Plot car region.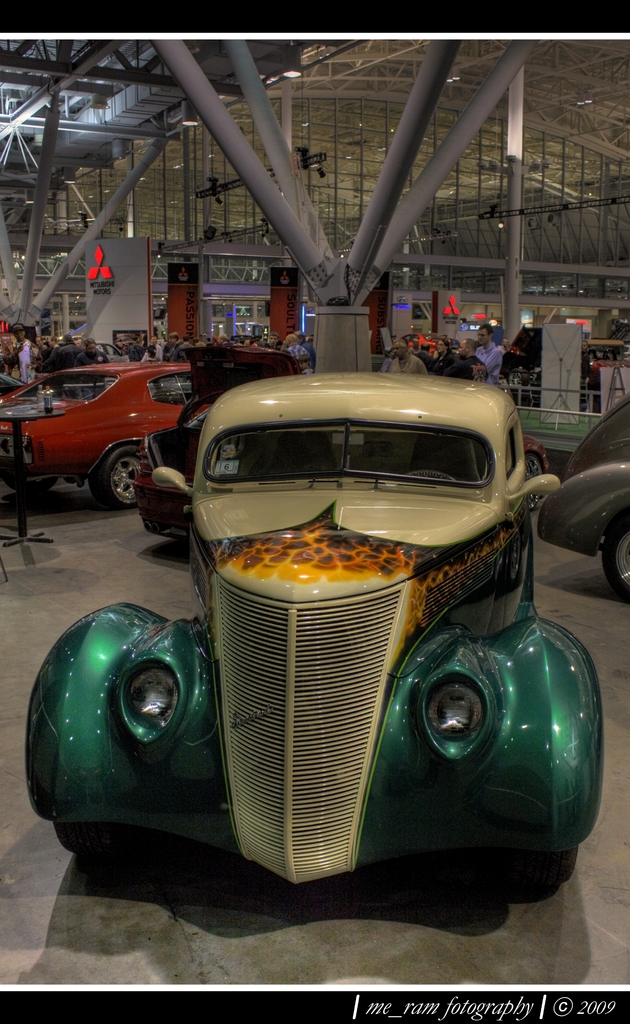
Plotted at box(115, 337, 135, 349).
